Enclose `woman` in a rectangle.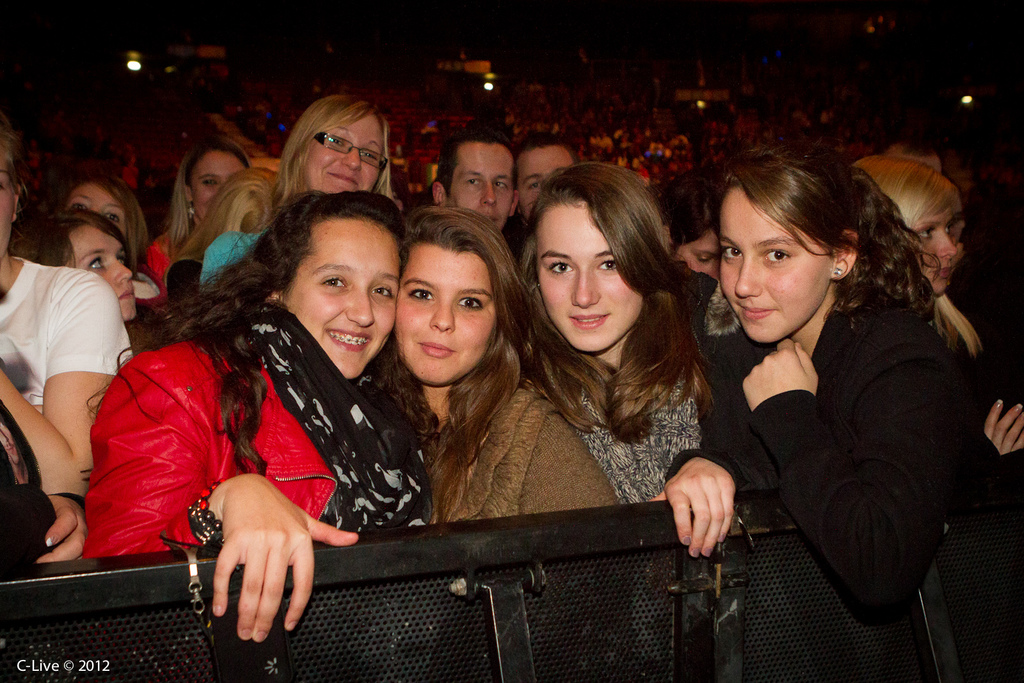
163 168 280 292.
